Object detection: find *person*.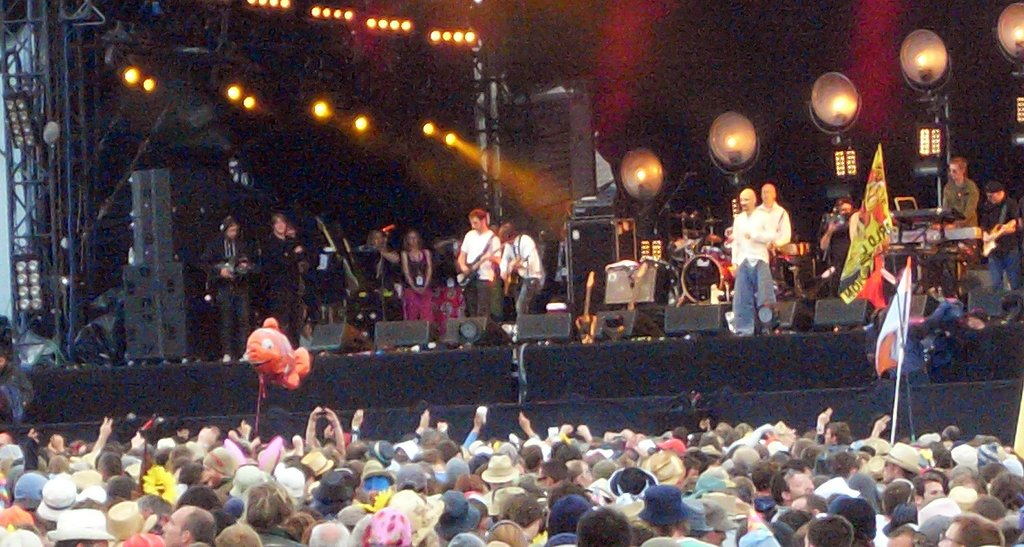
box=[452, 206, 500, 326].
